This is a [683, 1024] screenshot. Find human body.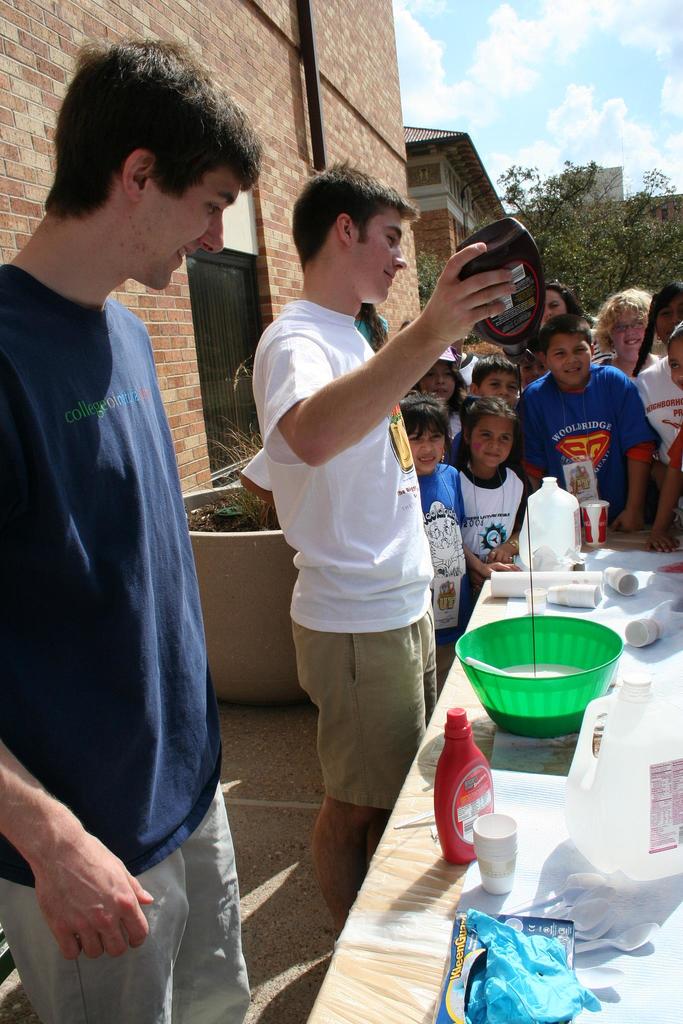
Bounding box: Rect(630, 359, 682, 532).
